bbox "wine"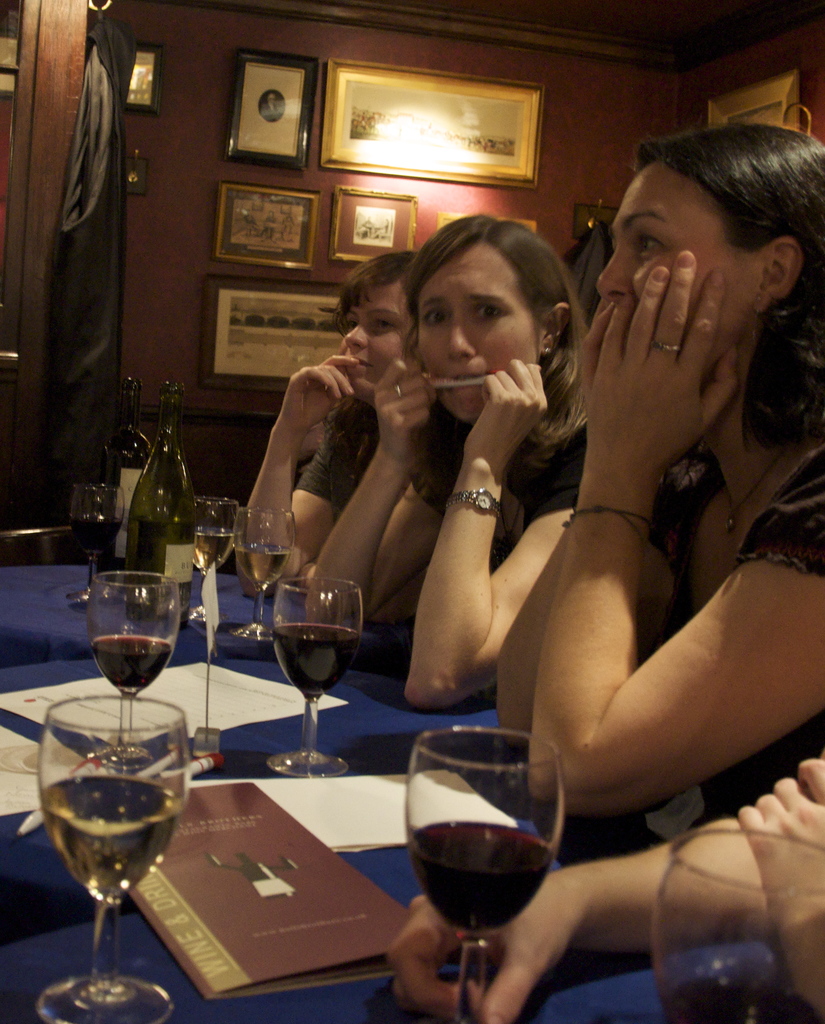
crop(275, 620, 361, 702)
